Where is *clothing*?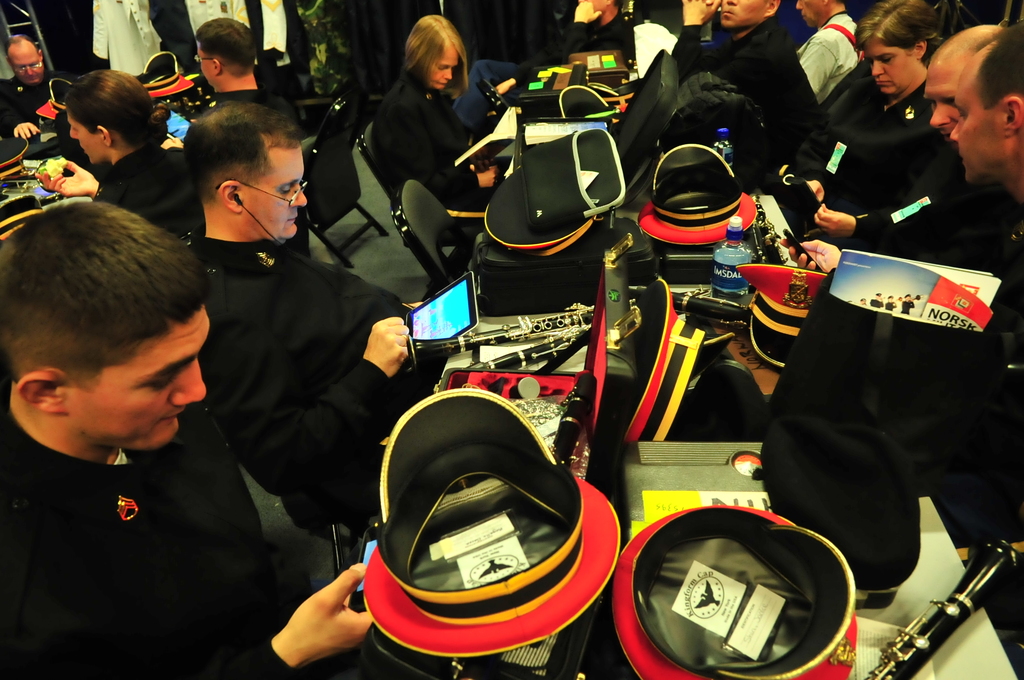
(761,69,959,239).
